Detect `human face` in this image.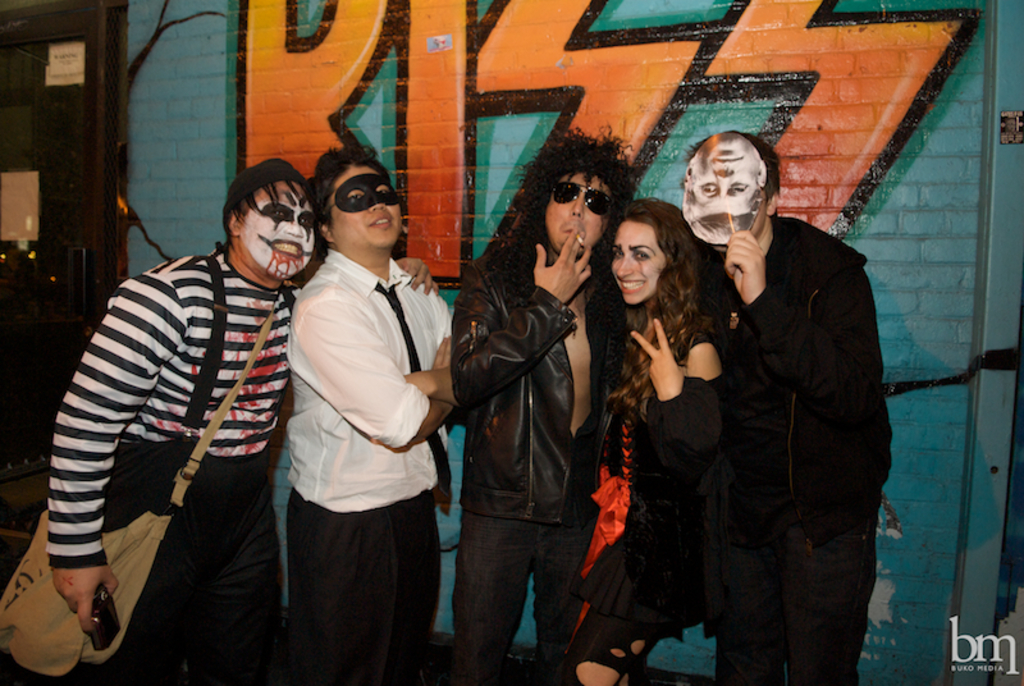
Detection: detection(613, 220, 669, 307).
